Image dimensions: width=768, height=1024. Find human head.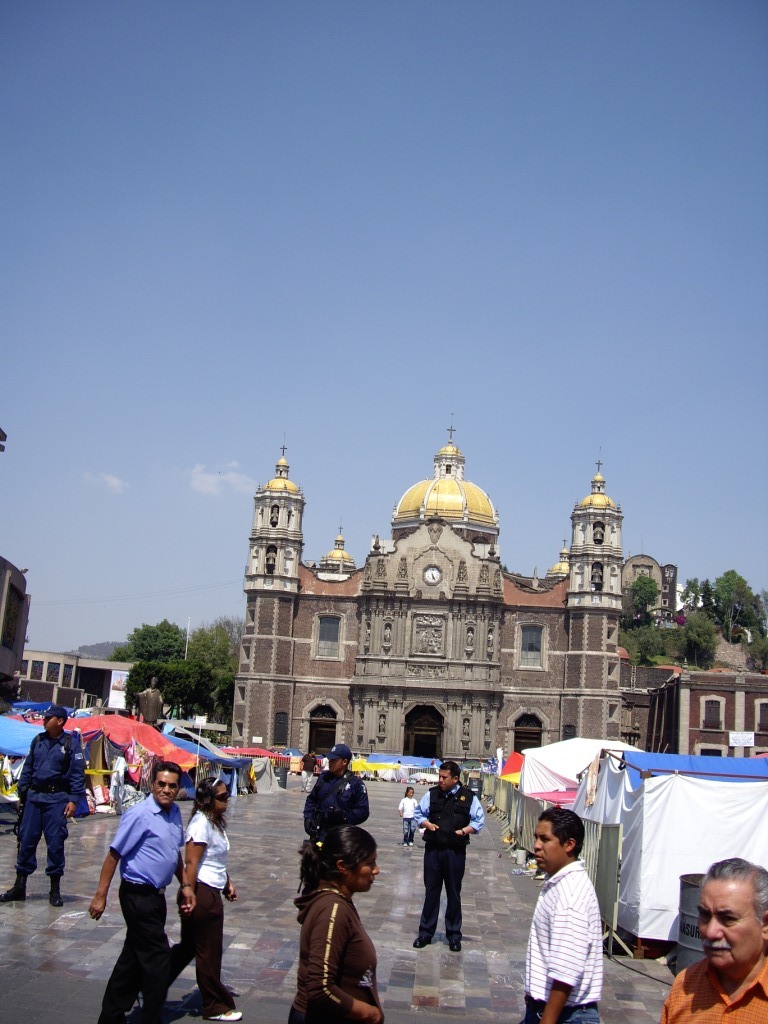
(695, 858, 767, 975).
